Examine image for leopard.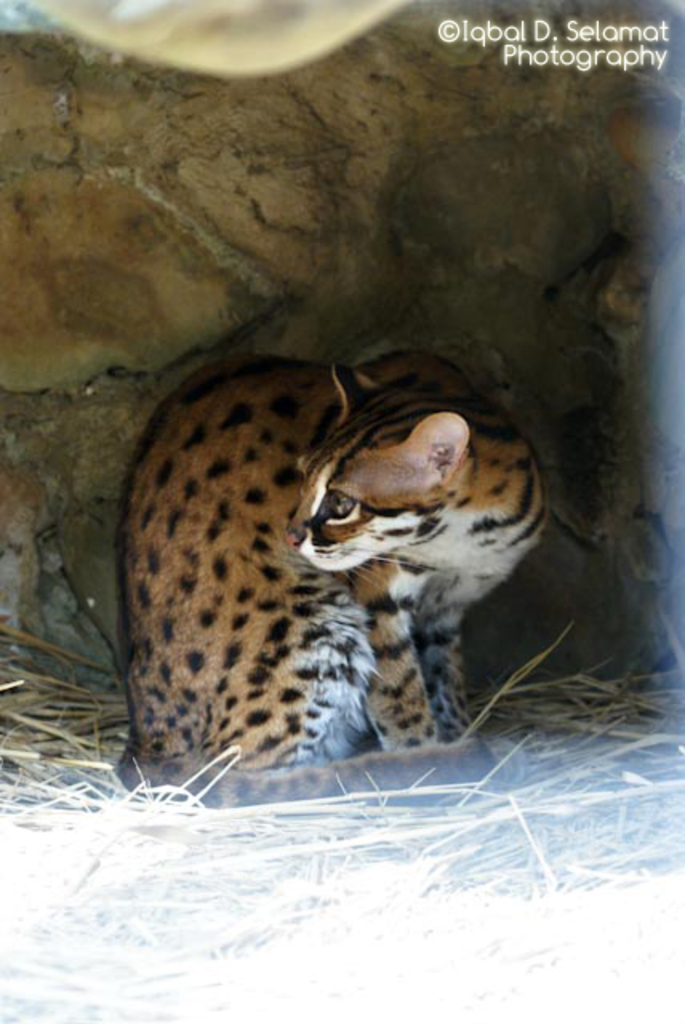
Examination result: <bbox>109, 344, 549, 800</bbox>.
